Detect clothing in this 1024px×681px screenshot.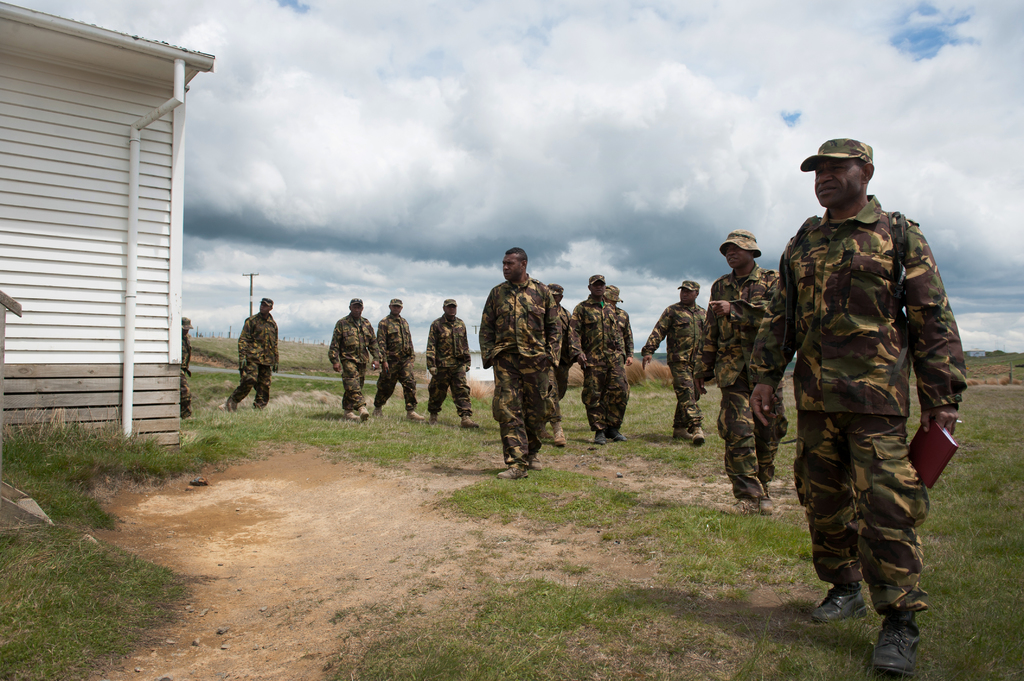
Detection: 694, 262, 793, 499.
